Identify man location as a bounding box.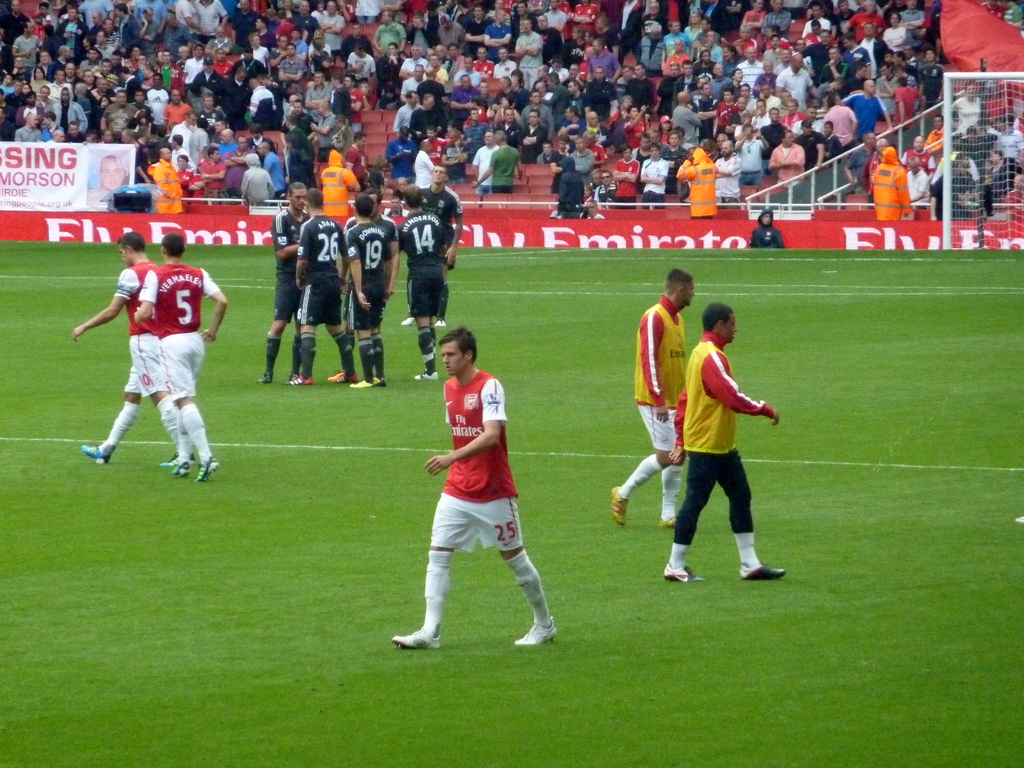
left=0, top=0, right=1023, bottom=220.
